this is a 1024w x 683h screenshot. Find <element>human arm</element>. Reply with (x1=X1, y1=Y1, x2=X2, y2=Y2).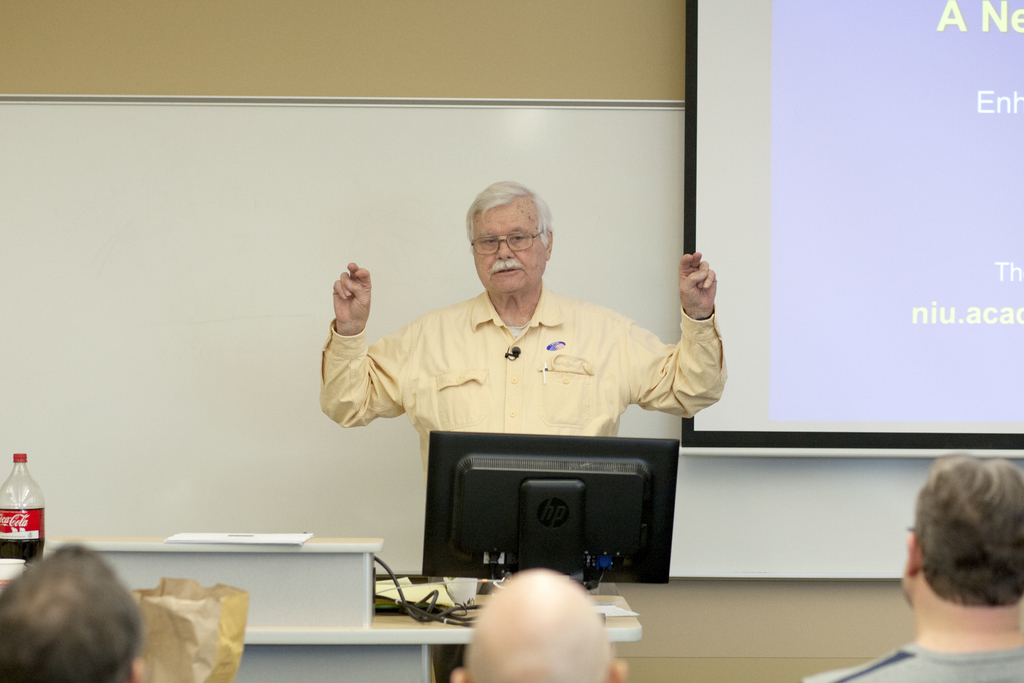
(x1=636, y1=247, x2=735, y2=434).
